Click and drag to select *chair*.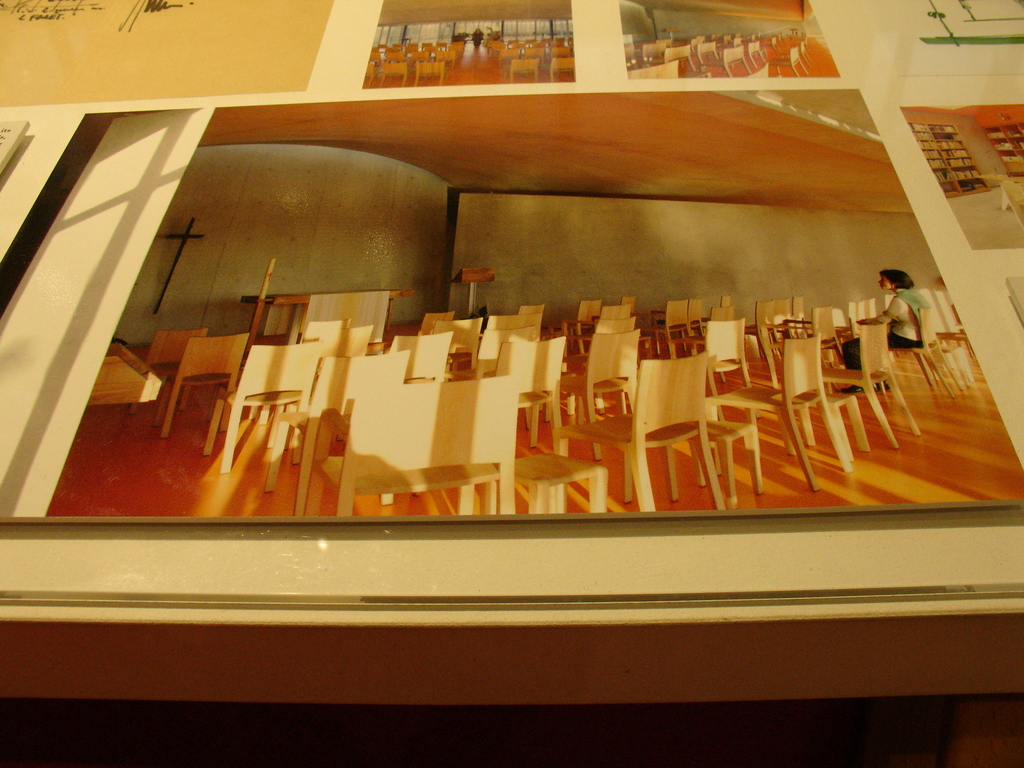
Selection: [left=489, top=339, right=567, bottom=456].
